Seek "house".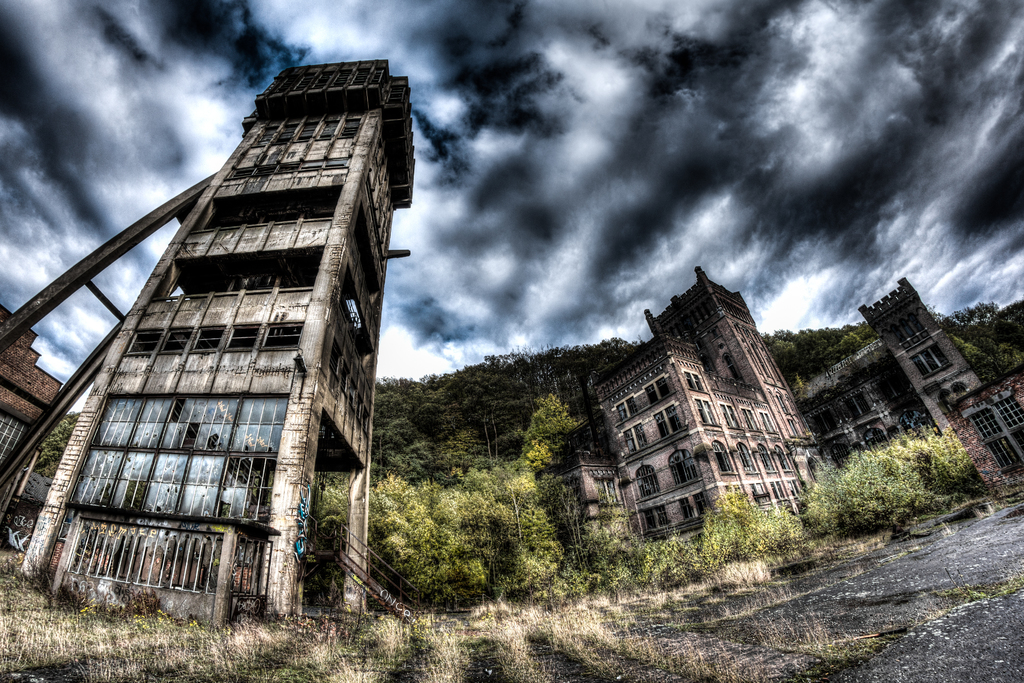
bbox=[67, 59, 404, 634].
